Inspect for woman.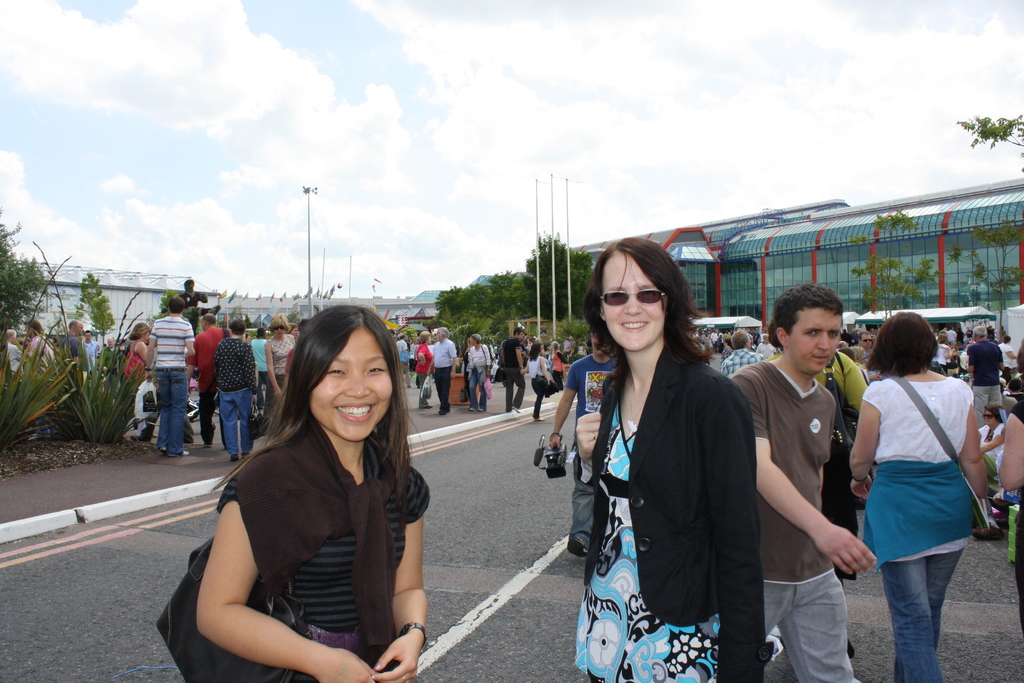
Inspection: bbox=(512, 336, 554, 429).
